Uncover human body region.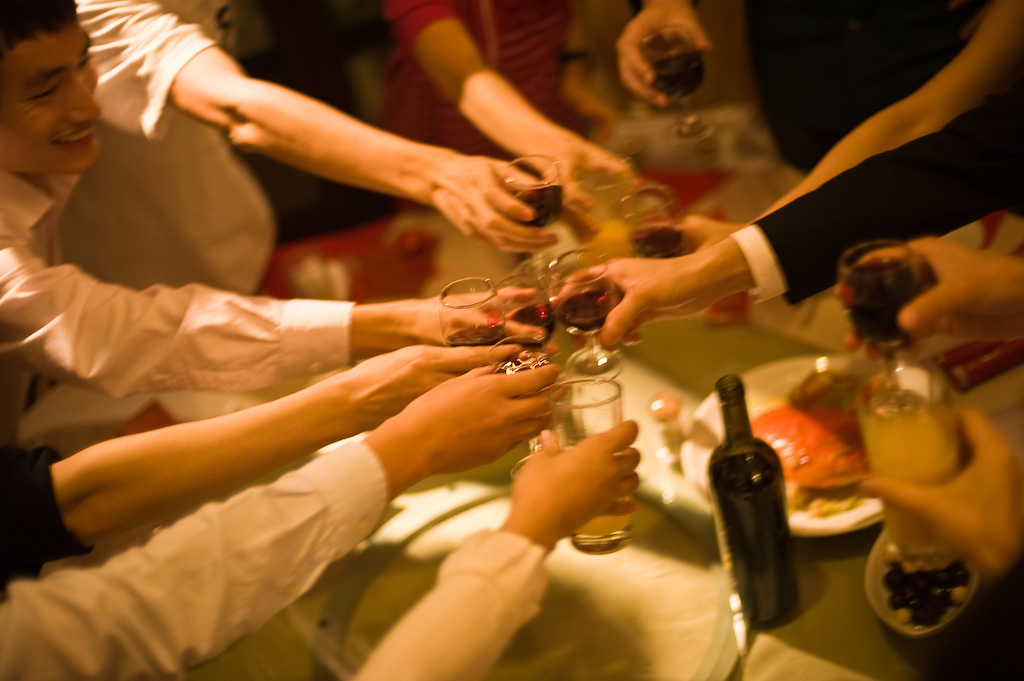
Uncovered: rect(0, 170, 549, 445).
